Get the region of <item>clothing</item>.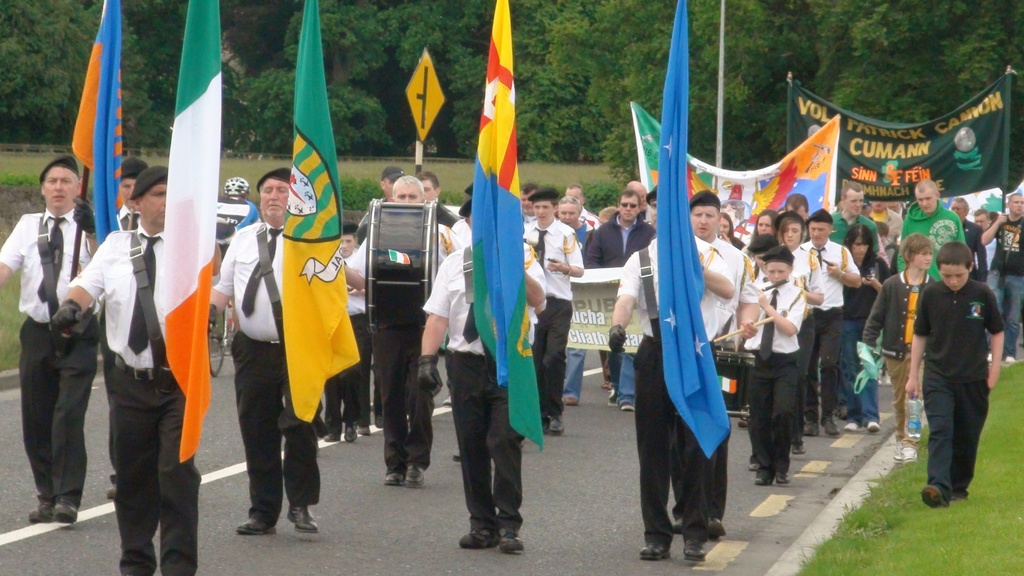
(left=671, top=235, right=765, bottom=521).
